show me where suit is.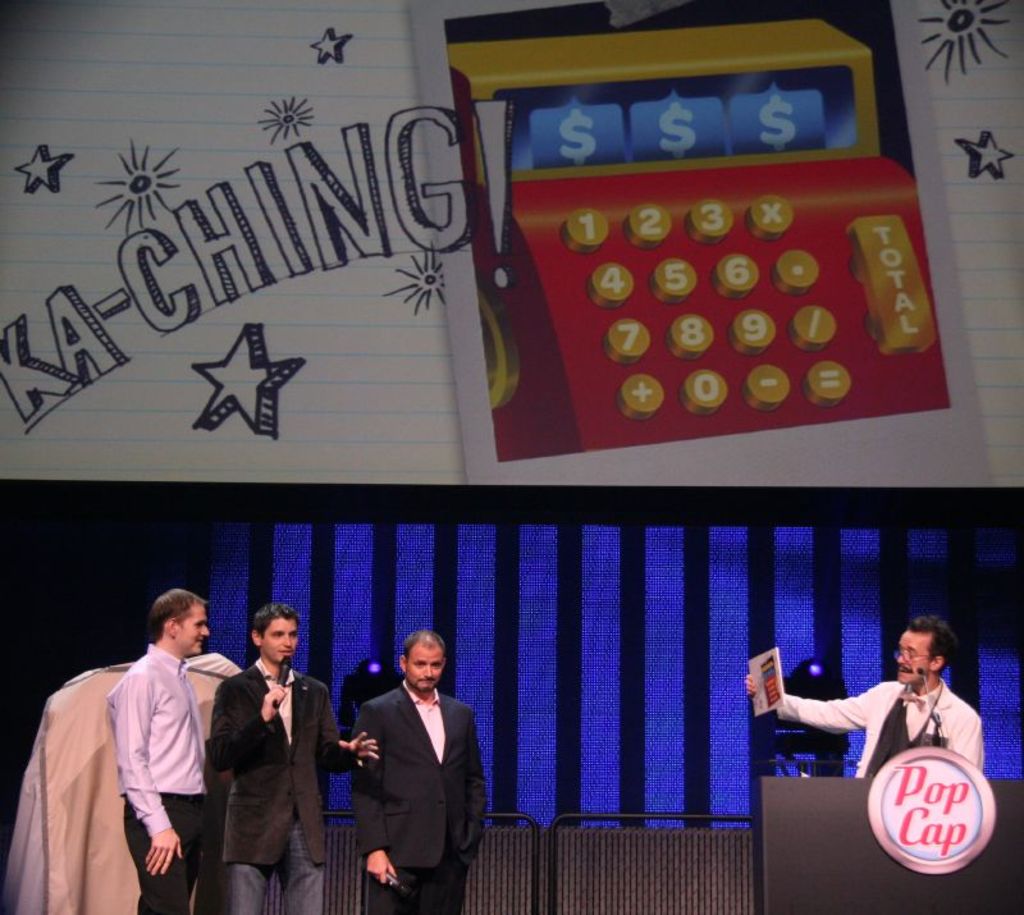
suit is at locate(339, 658, 480, 898).
